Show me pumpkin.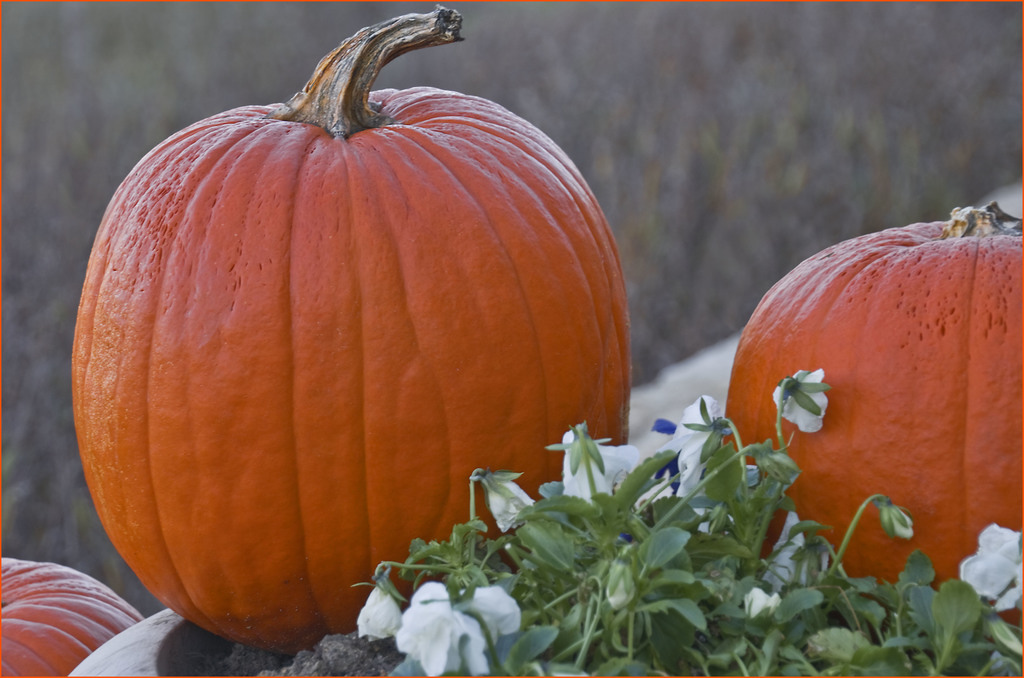
pumpkin is here: x1=69, y1=1, x2=624, y2=663.
